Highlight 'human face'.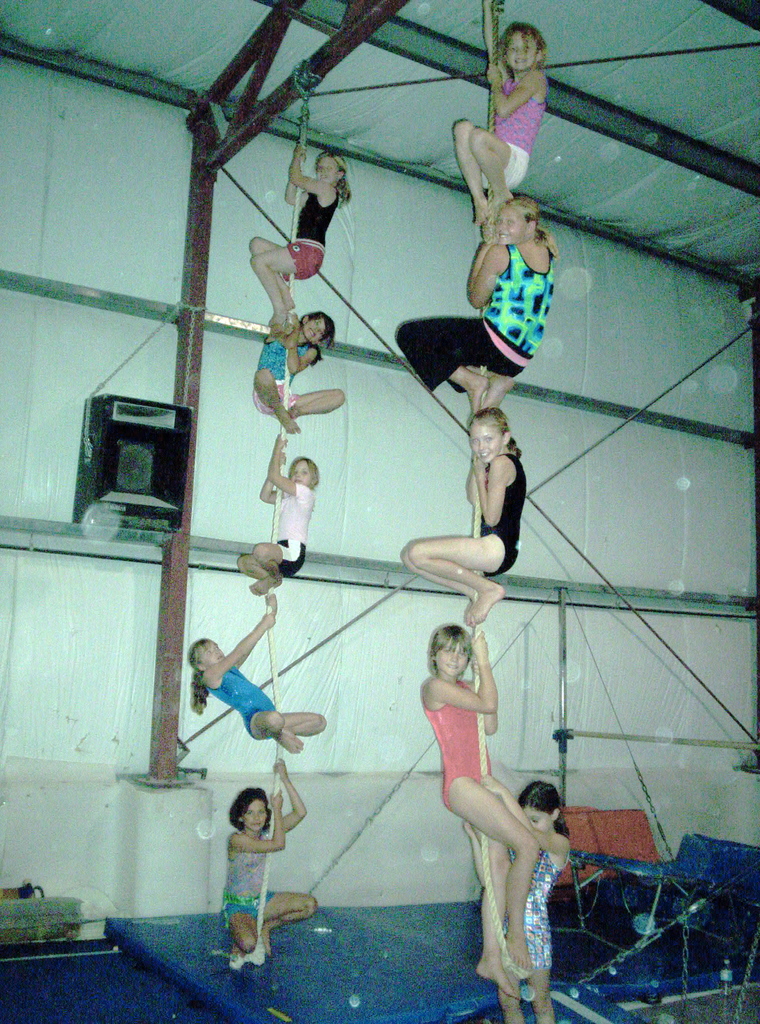
Highlighted region: BBox(292, 462, 307, 483).
